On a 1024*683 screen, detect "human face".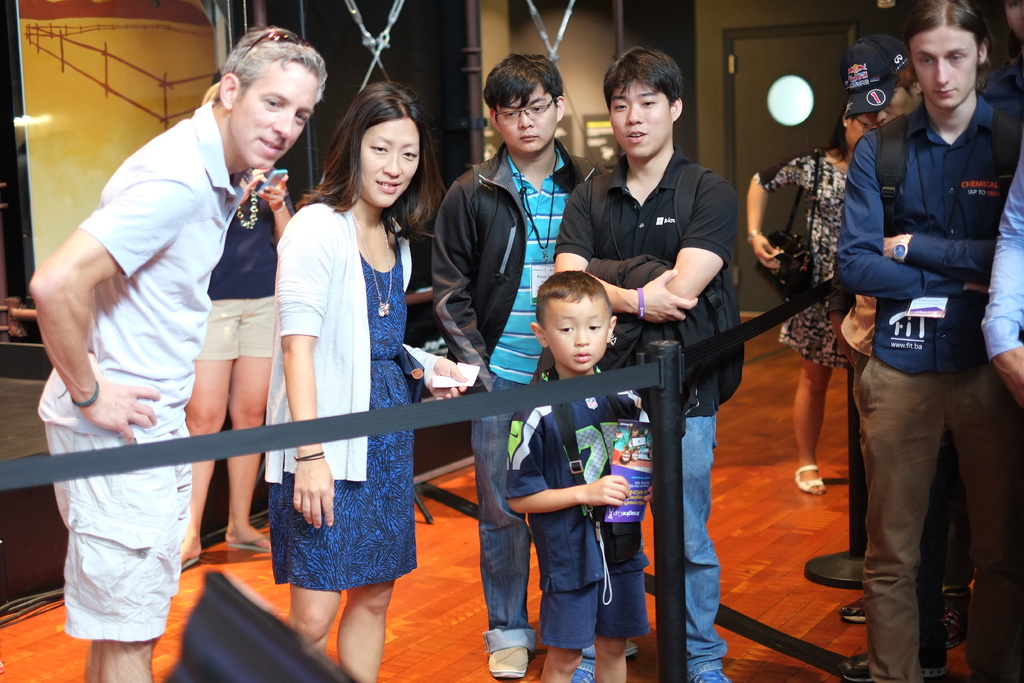
box(359, 117, 420, 207).
